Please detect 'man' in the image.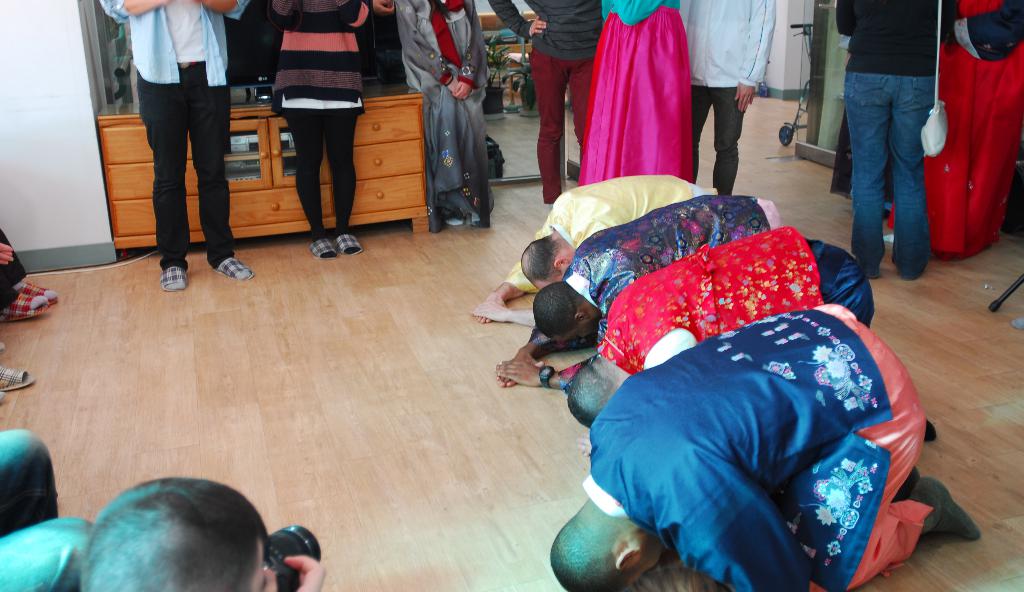
493,193,774,391.
